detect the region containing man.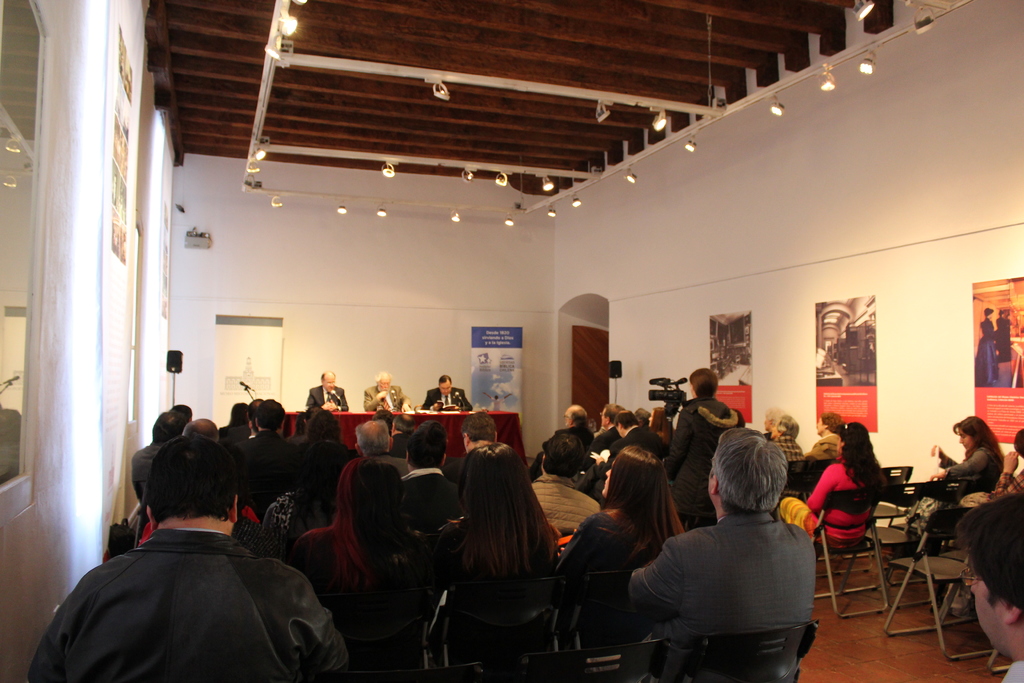
bbox=(624, 427, 819, 682).
